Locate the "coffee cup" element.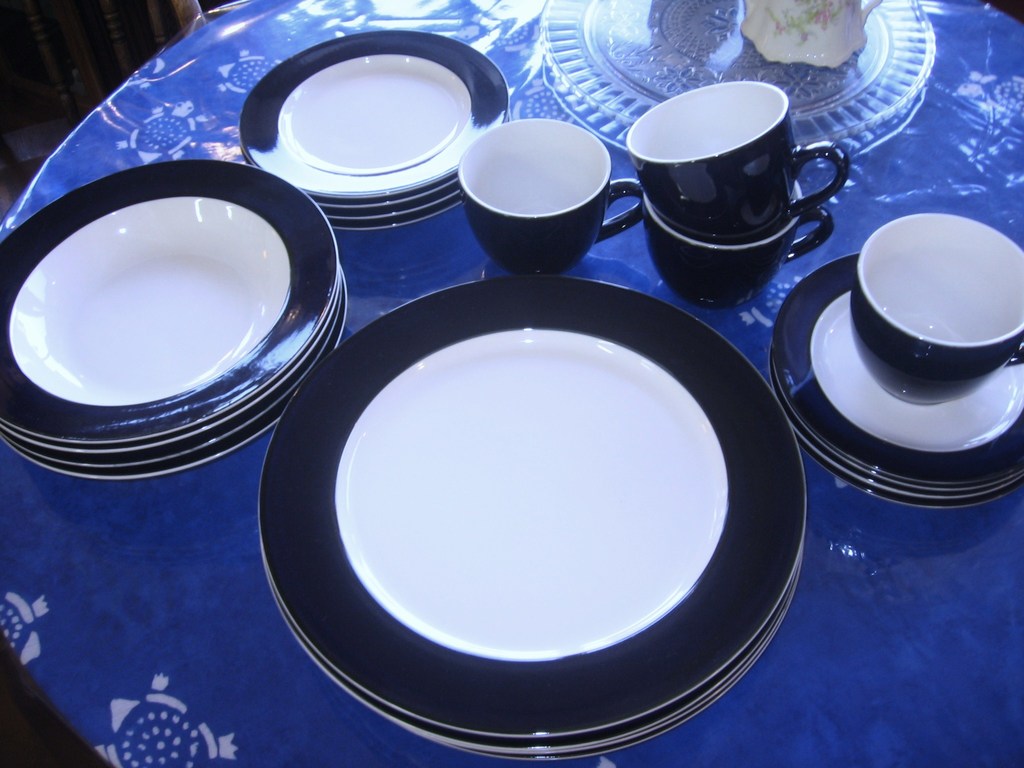
Element bbox: (642,213,833,307).
